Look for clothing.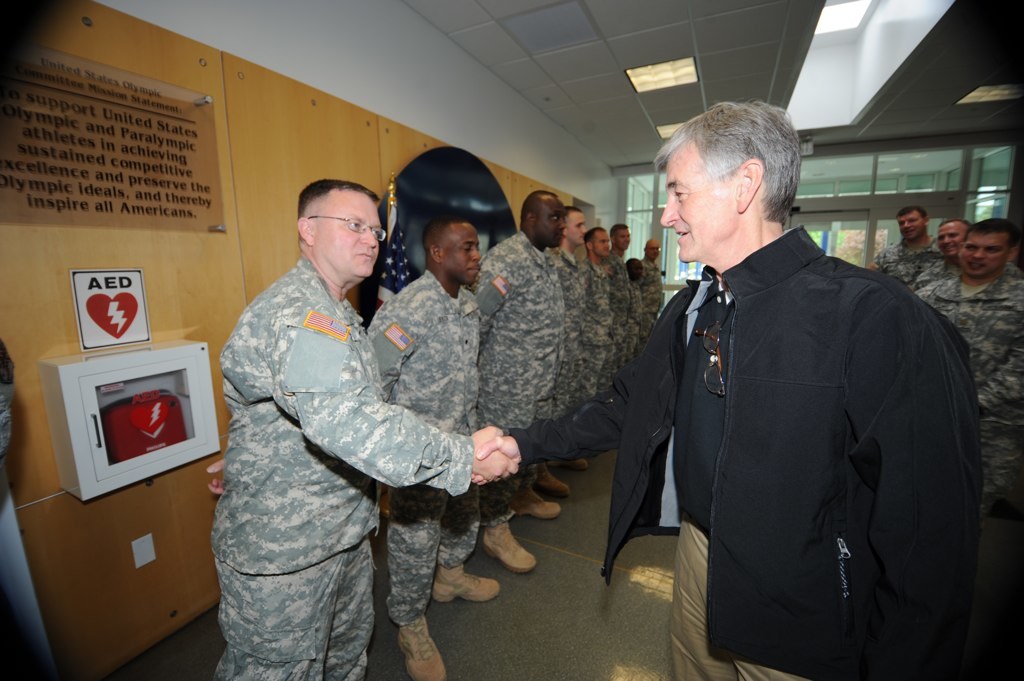
Found: crop(919, 266, 1023, 680).
